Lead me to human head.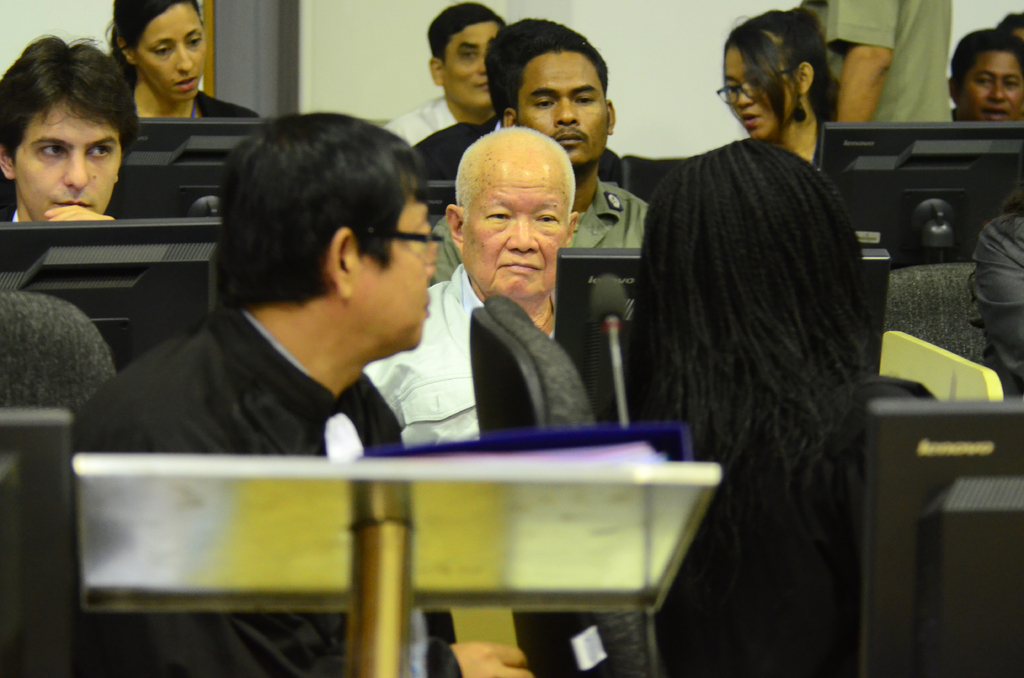
Lead to [635, 144, 865, 370].
